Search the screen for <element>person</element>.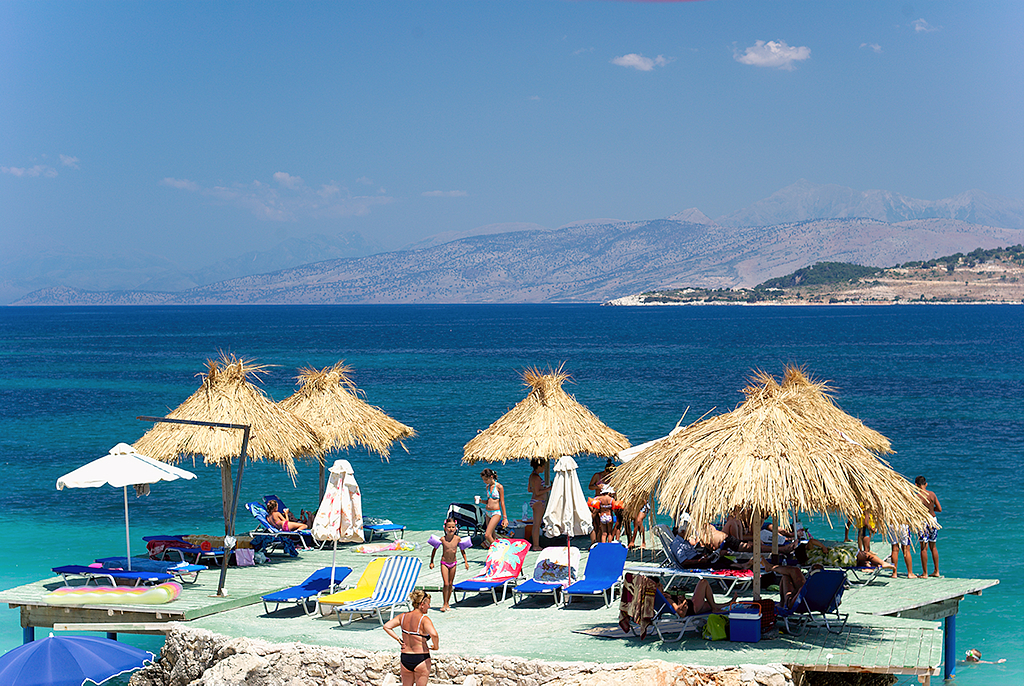
Found at BBox(916, 477, 944, 572).
